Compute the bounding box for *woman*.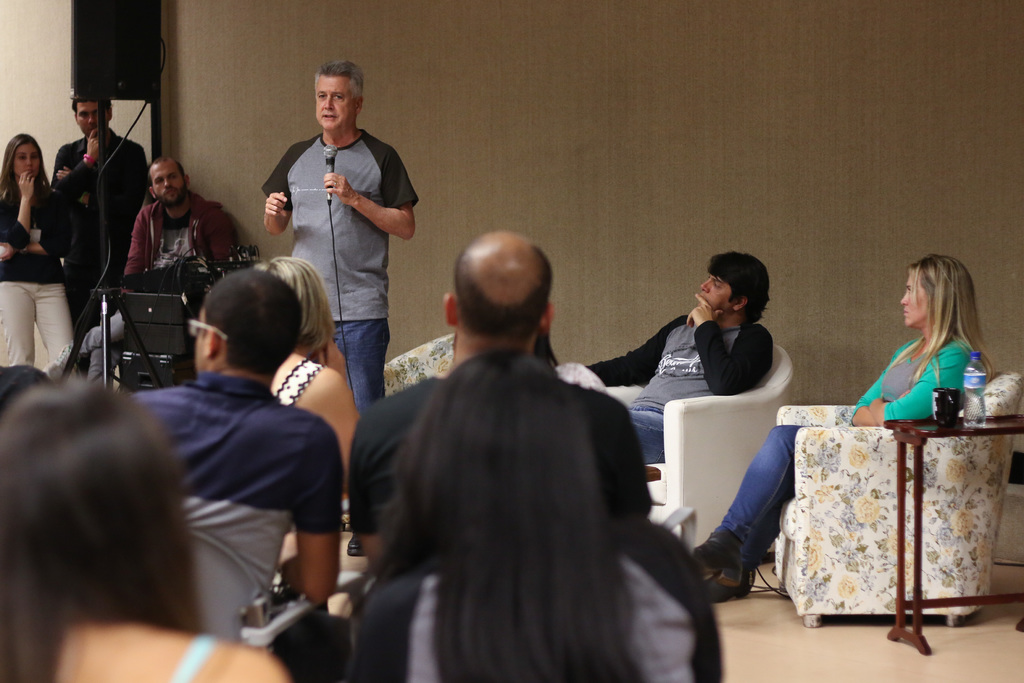
bbox=(527, 325, 614, 400).
